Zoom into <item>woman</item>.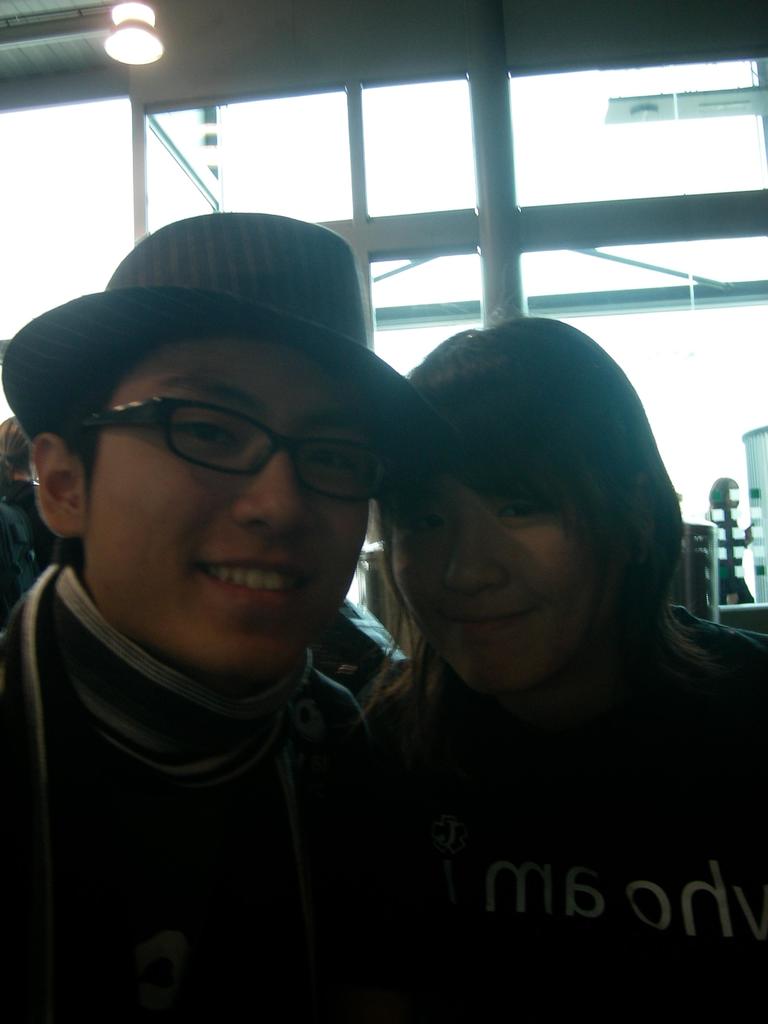
Zoom target: Rect(354, 314, 767, 1023).
